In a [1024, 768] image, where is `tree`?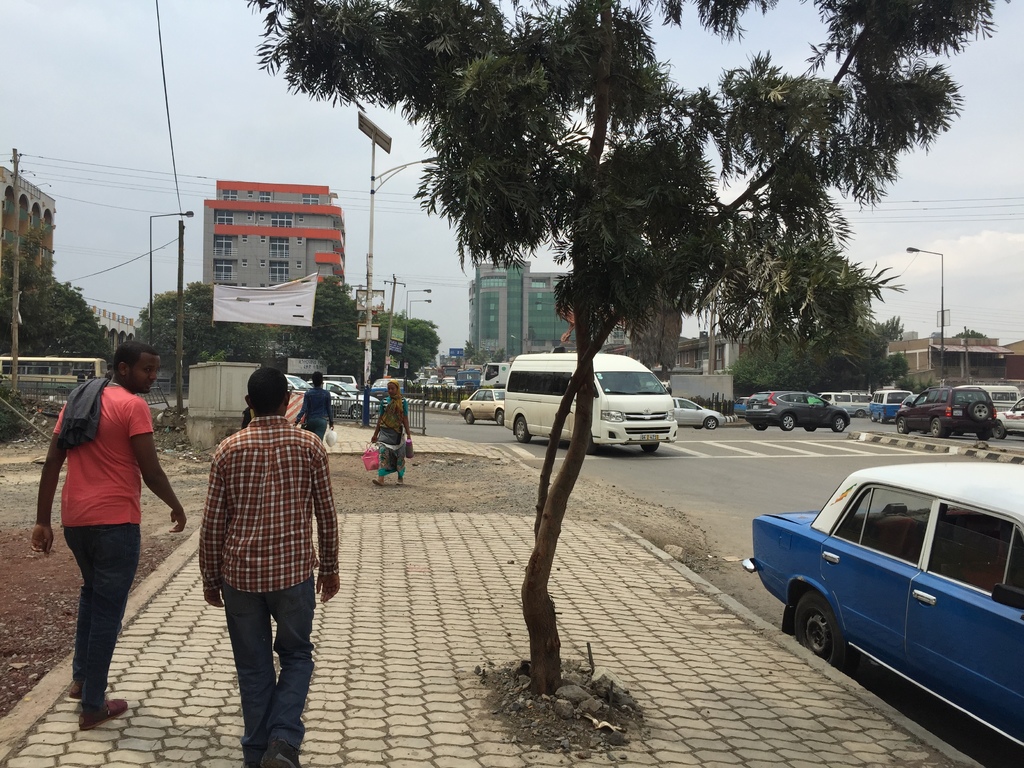
box(136, 281, 273, 376).
